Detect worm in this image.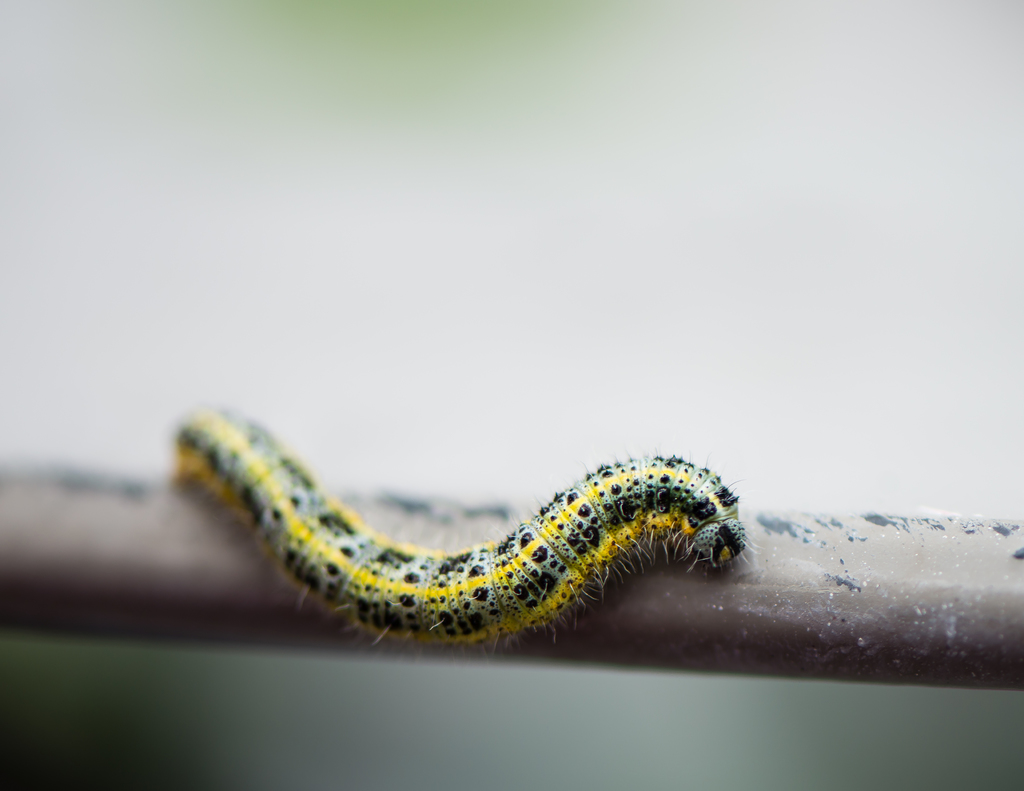
Detection: {"x1": 166, "y1": 401, "x2": 762, "y2": 657}.
